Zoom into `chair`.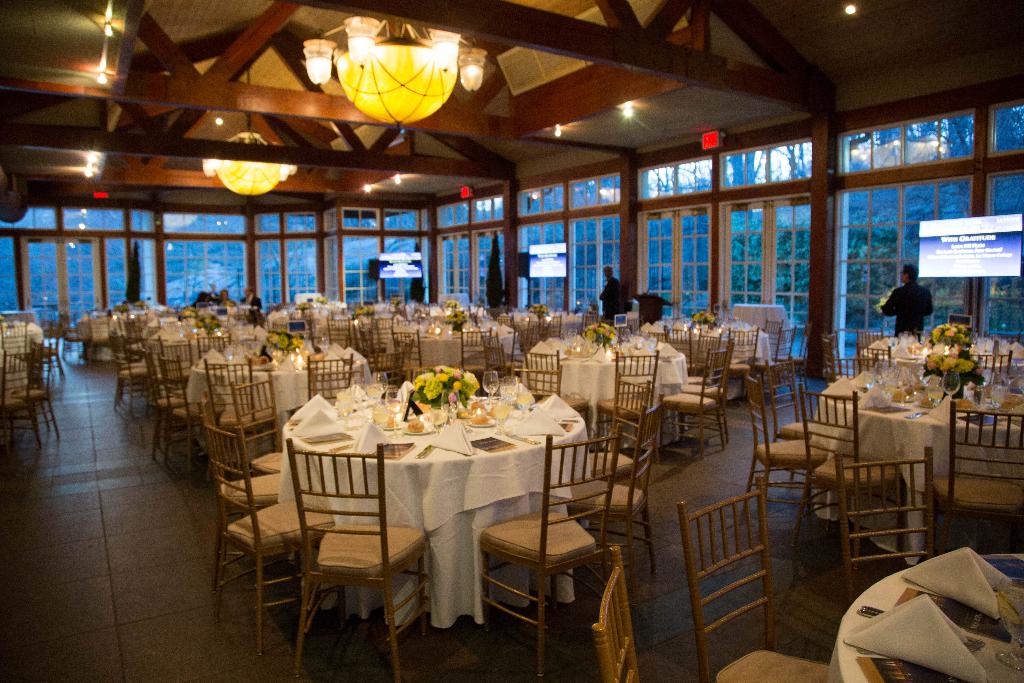
Zoom target: locate(755, 354, 839, 502).
